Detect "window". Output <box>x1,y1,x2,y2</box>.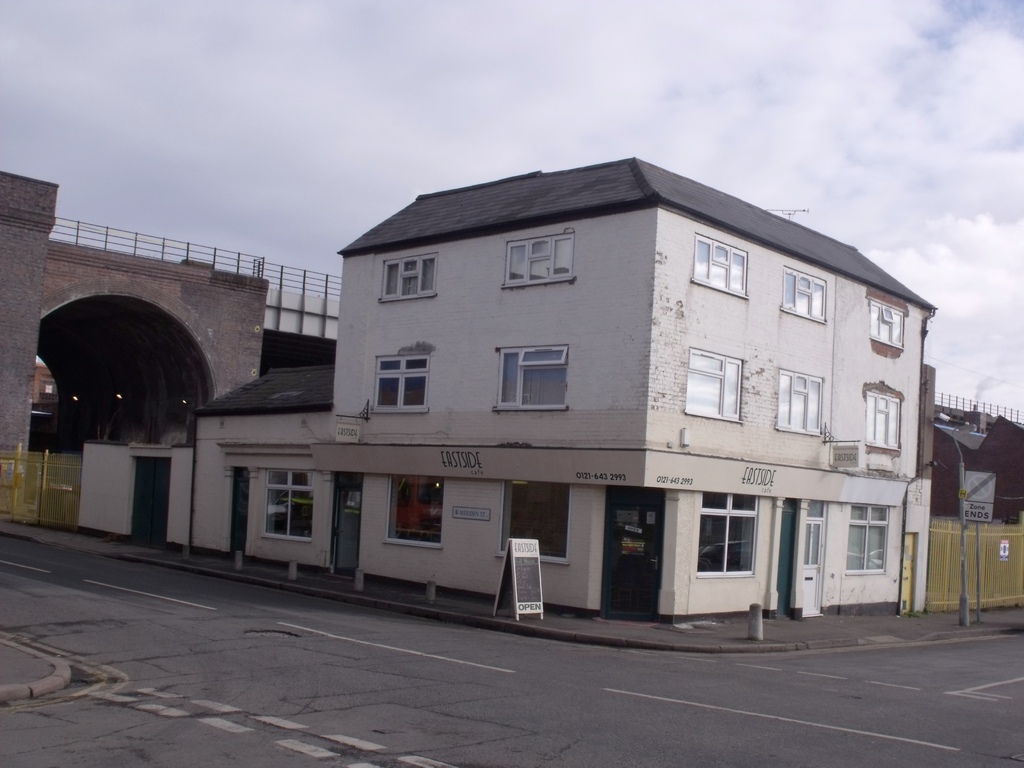
<box>497,484,568,569</box>.
